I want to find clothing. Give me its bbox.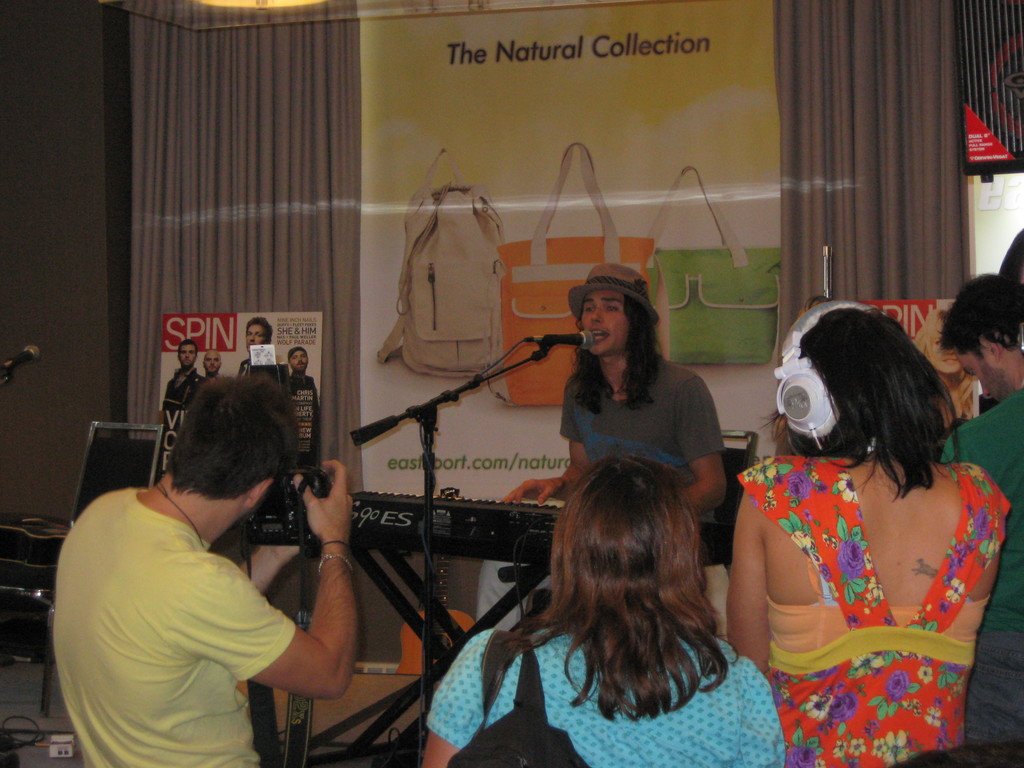
{"x1": 558, "y1": 358, "x2": 726, "y2": 546}.
